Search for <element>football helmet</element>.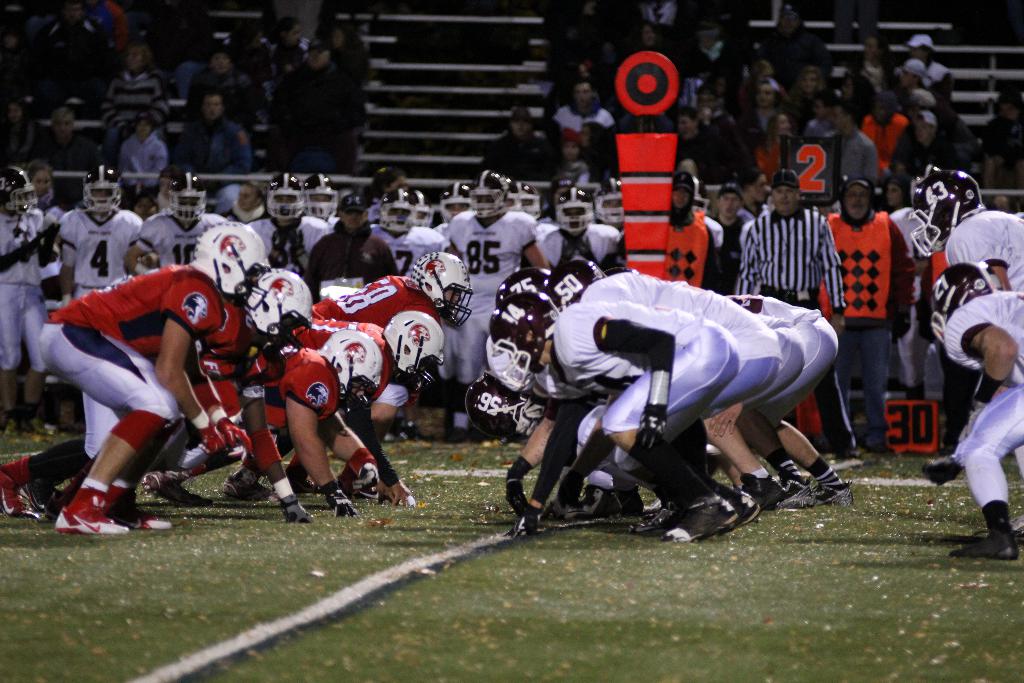
Found at bbox=(468, 170, 505, 222).
